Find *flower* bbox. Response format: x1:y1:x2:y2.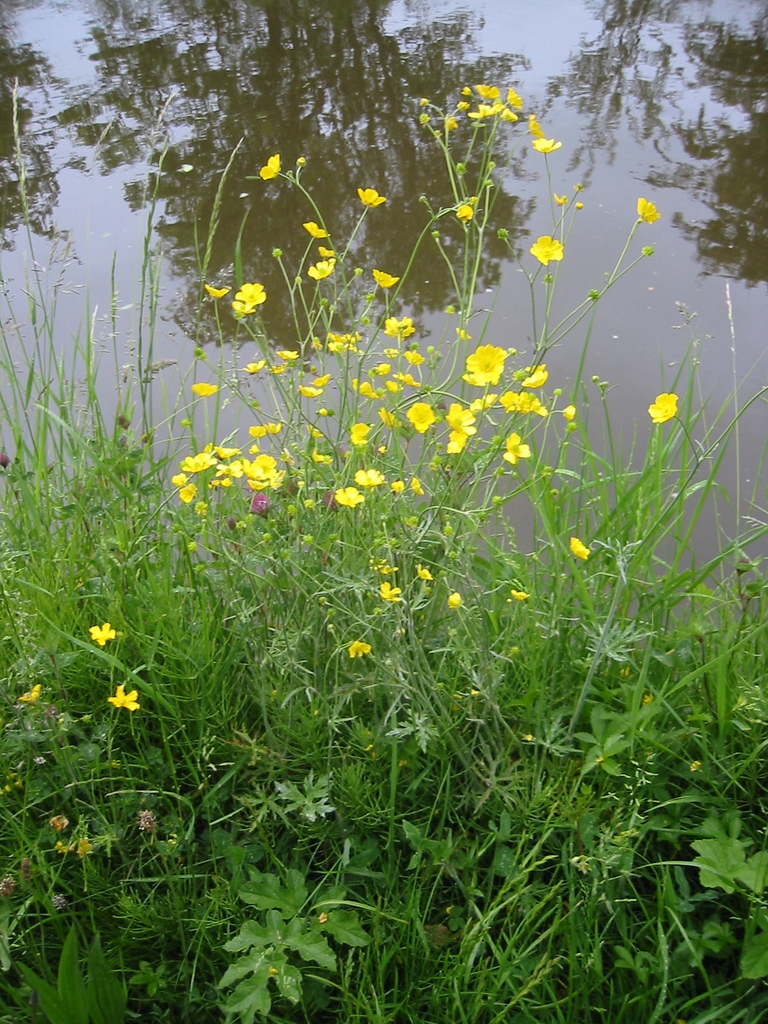
323:325:367:358.
